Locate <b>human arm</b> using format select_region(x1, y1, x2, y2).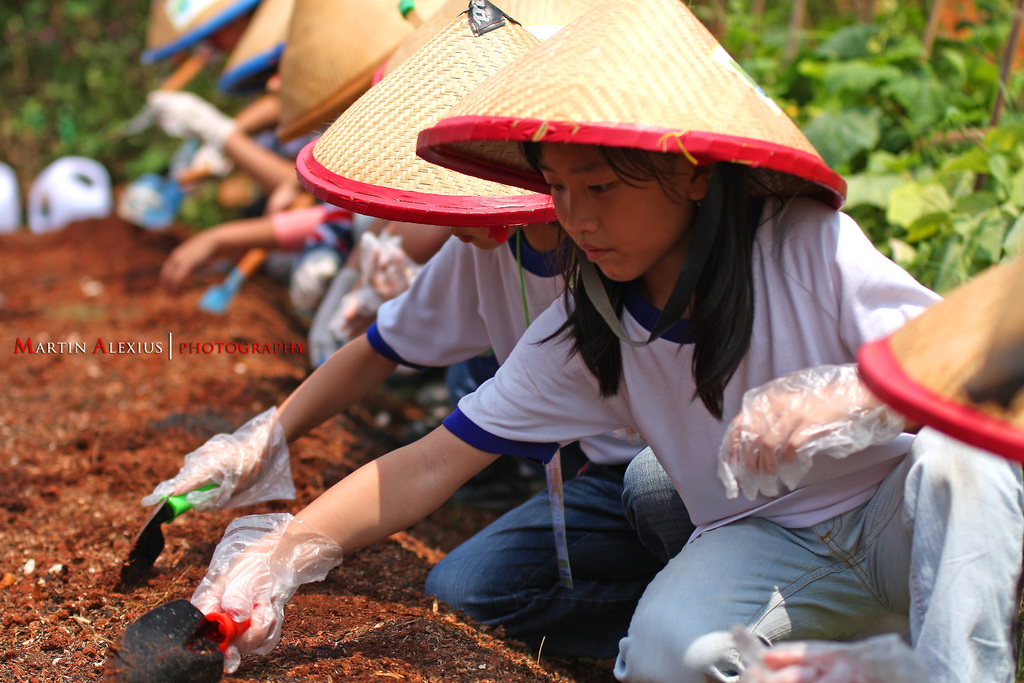
select_region(184, 92, 282, 170).
